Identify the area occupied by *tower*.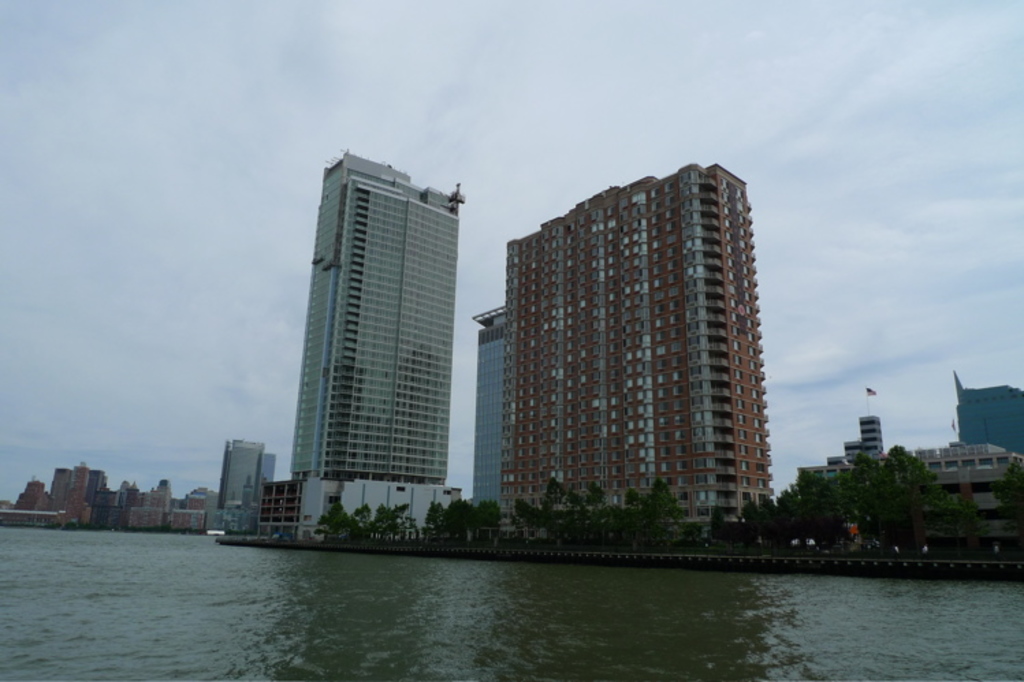
Area: 502,165,771,551.
